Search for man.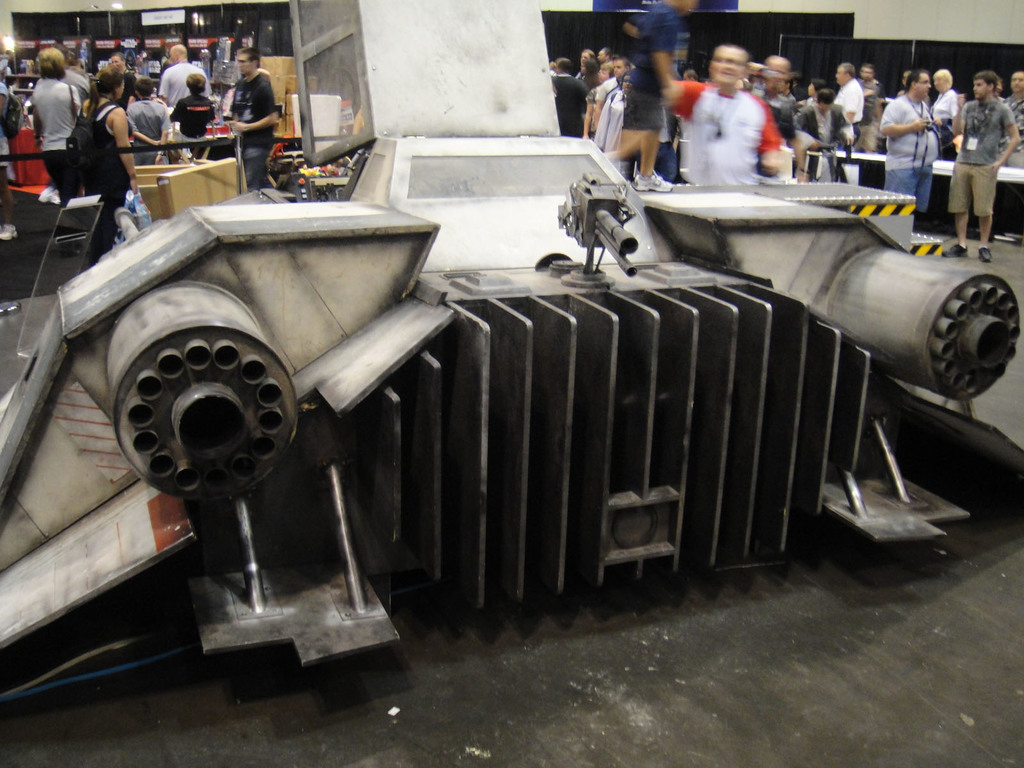
Found at crop(225, 46, 279, 193).
